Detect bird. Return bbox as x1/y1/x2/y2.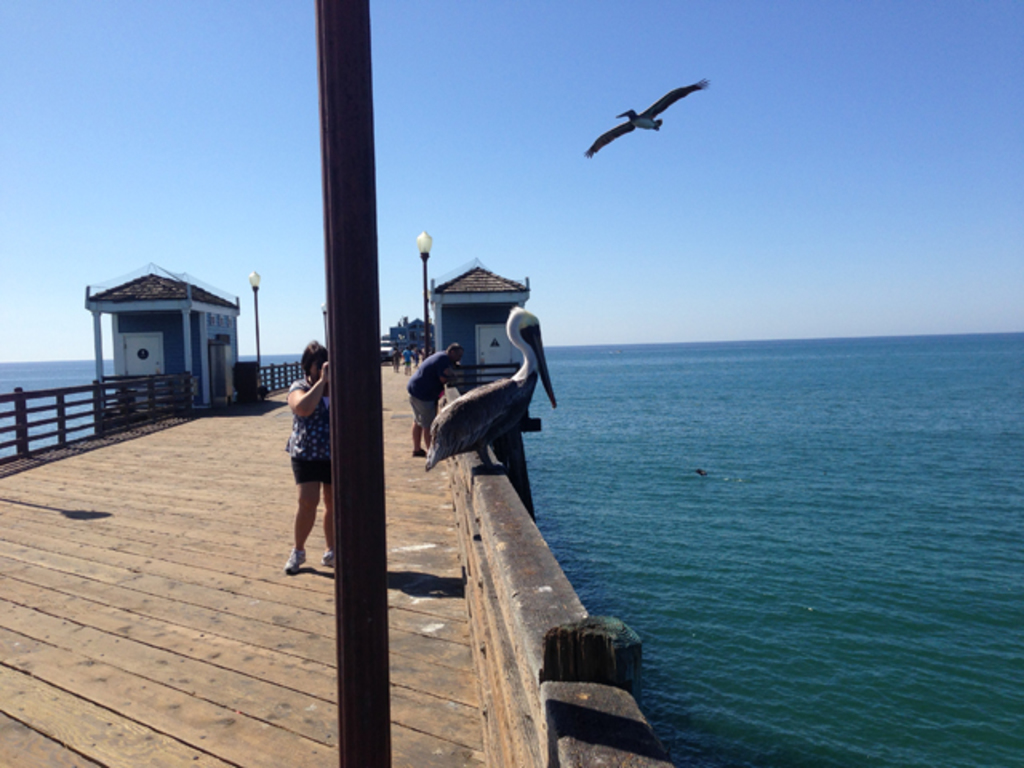
589/75/709/150.
